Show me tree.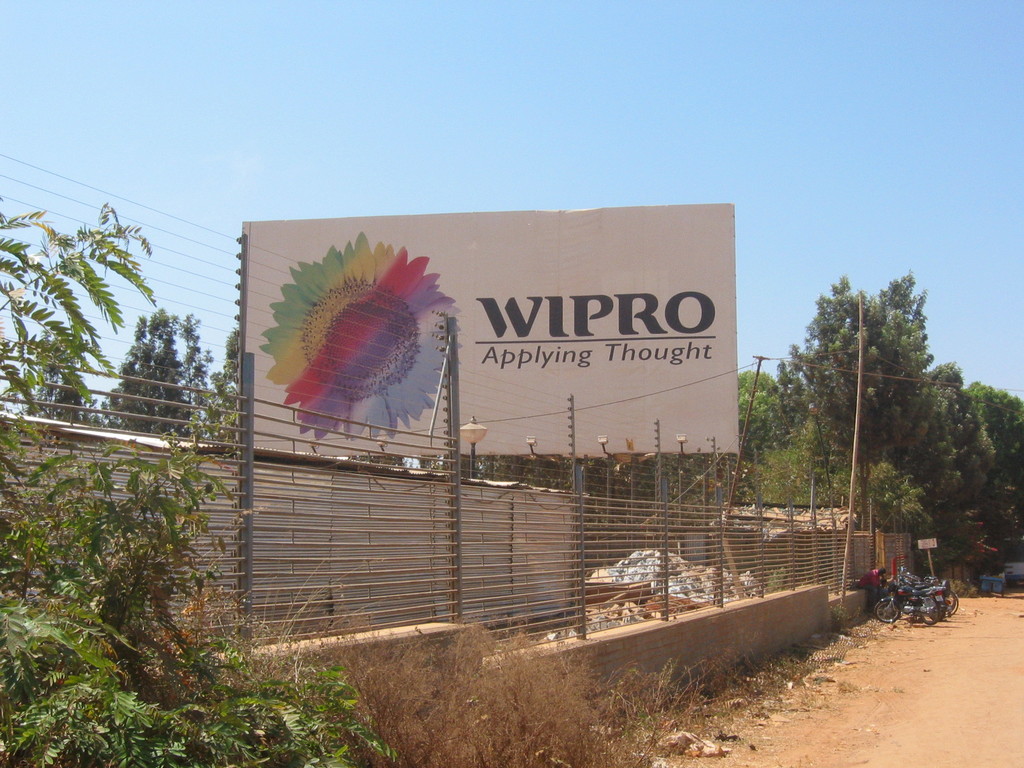
tree is here: box=[190, 331, 247, 452].
